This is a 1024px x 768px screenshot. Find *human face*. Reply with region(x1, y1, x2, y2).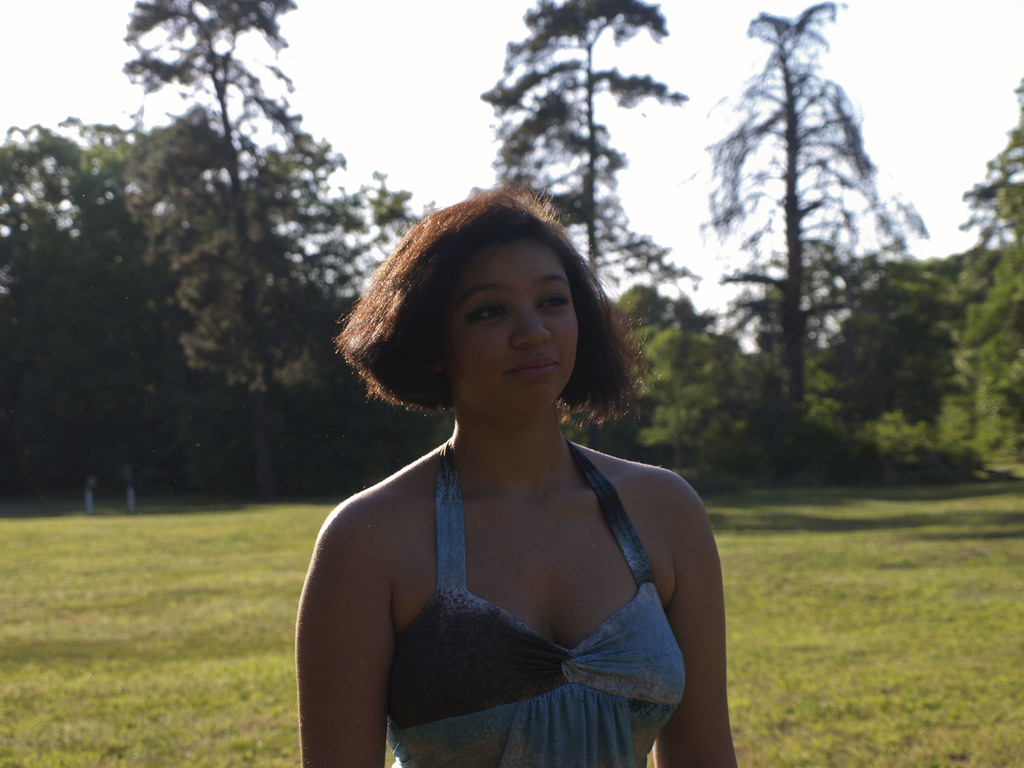
region(439, 244, 573, 423).
